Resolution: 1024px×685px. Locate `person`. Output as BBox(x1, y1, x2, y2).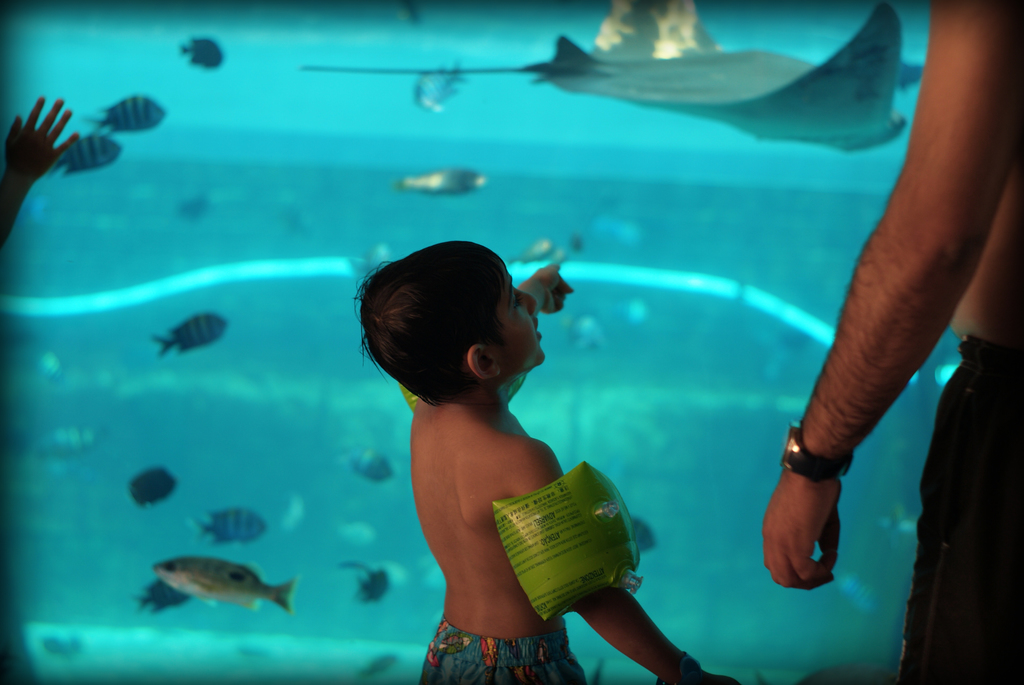
BBox(350, 211, 644, 684).
